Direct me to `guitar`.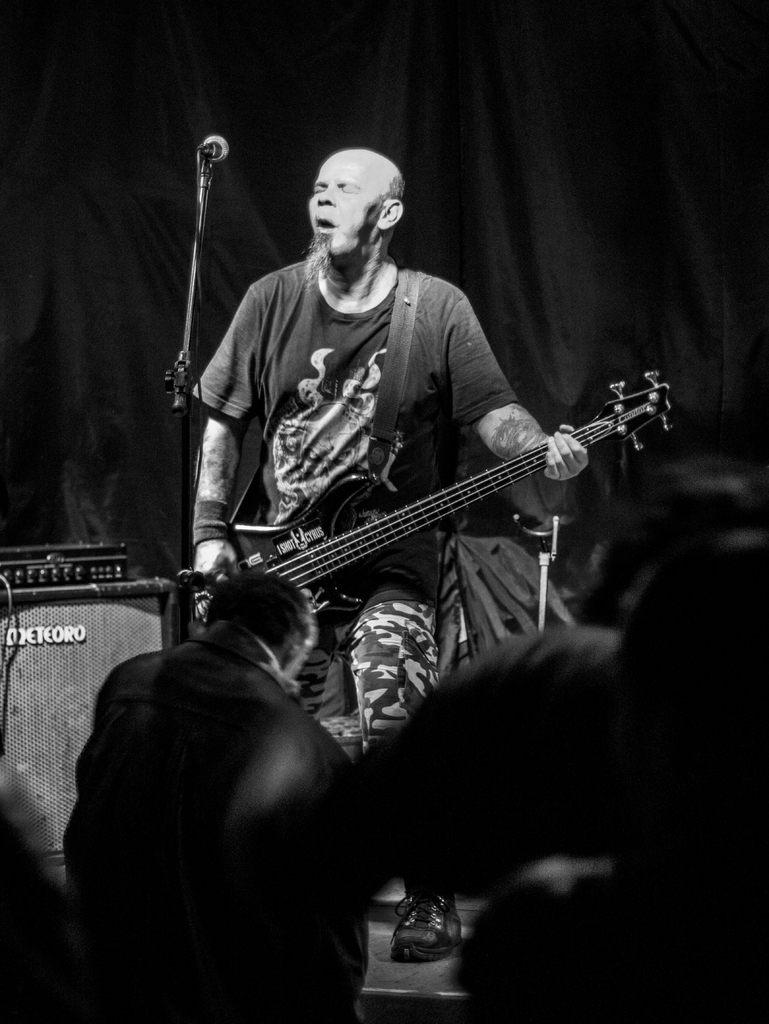
Direction: 202, 361, 688, 735.
